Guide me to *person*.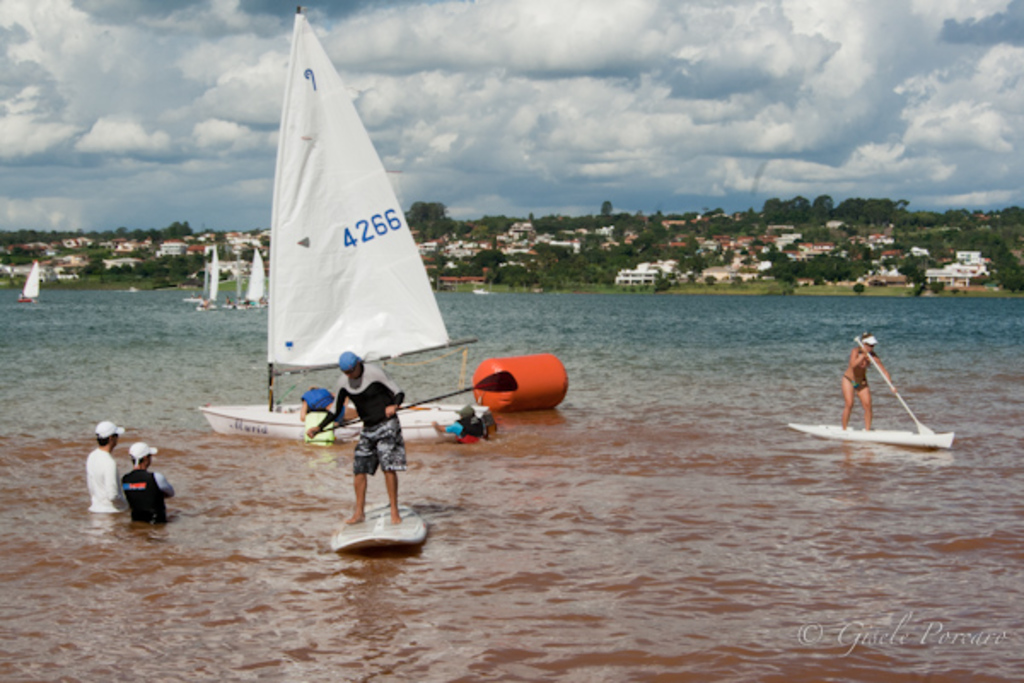
Guidance: <region>304, 347, 418, 526</region>.
